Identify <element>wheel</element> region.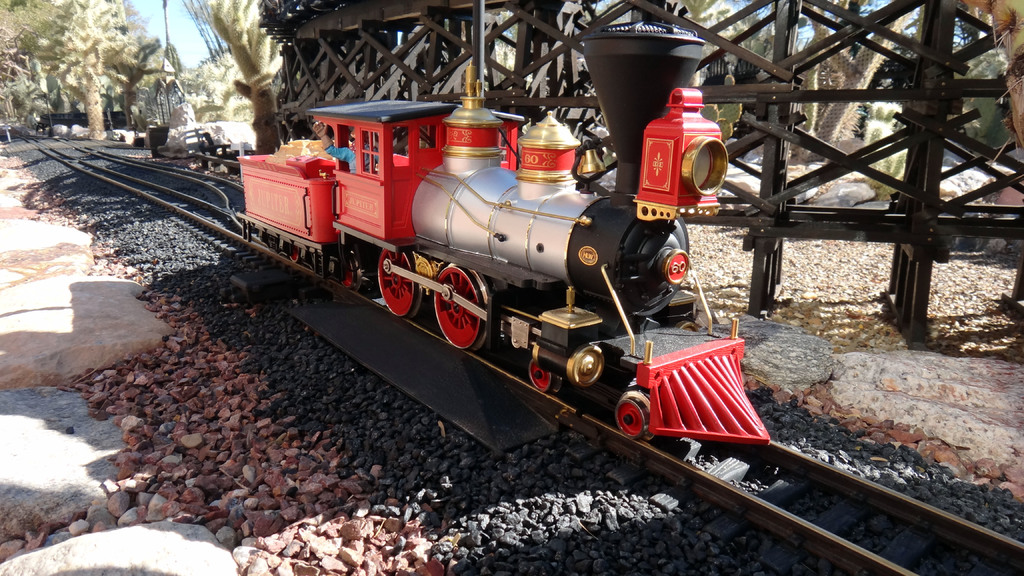
Region: 437 263 487 353.
